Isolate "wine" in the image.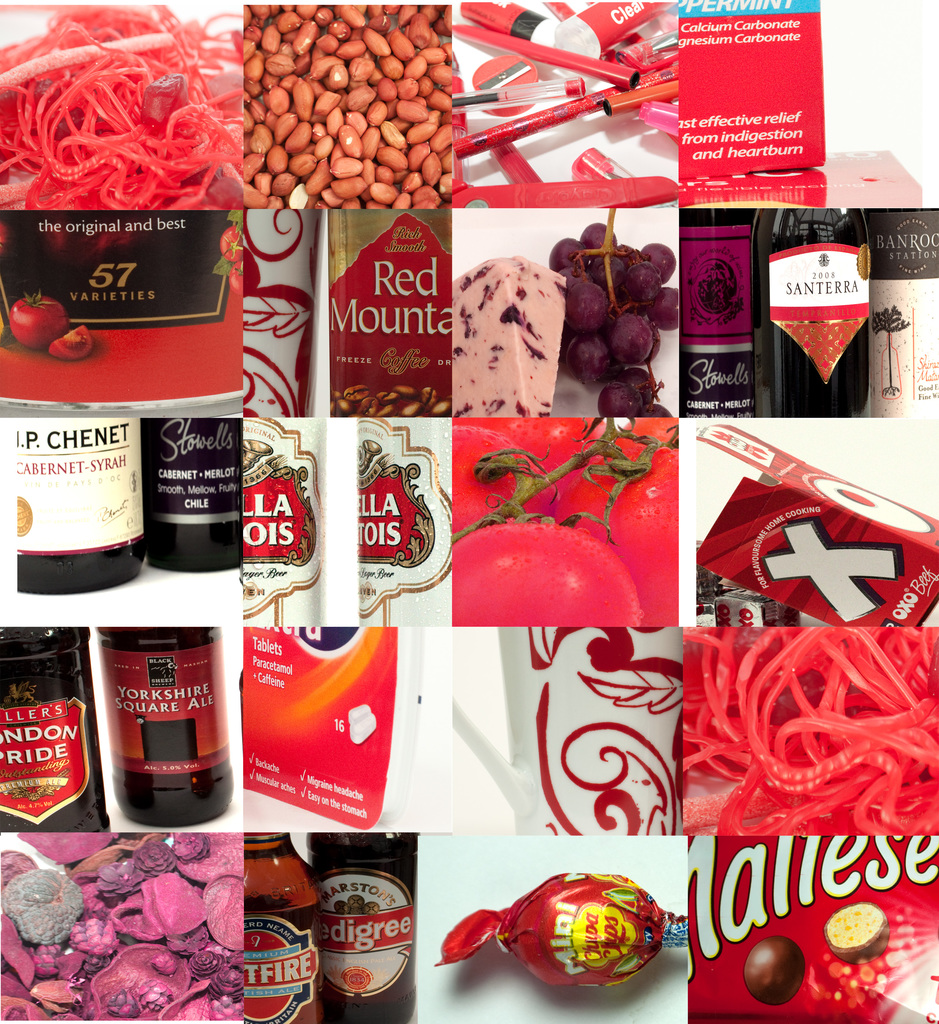
Isolated region: BBox(870, 206, 938, 417).
